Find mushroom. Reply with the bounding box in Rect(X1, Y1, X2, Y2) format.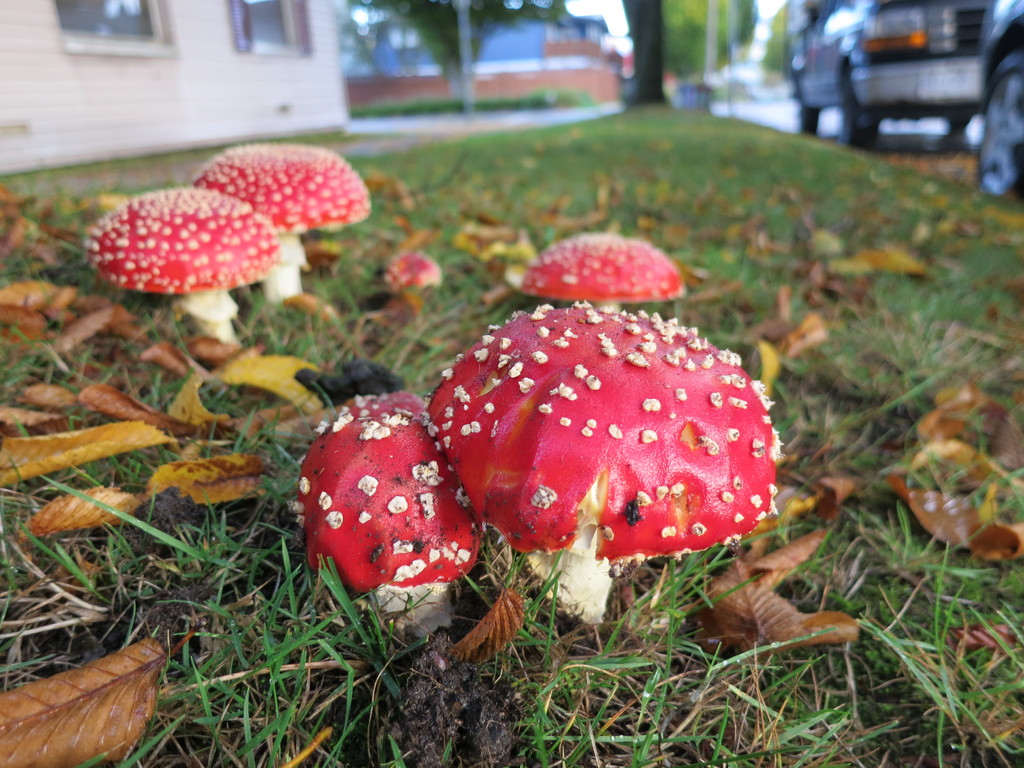
Rect(521, 228, 682, 312).
